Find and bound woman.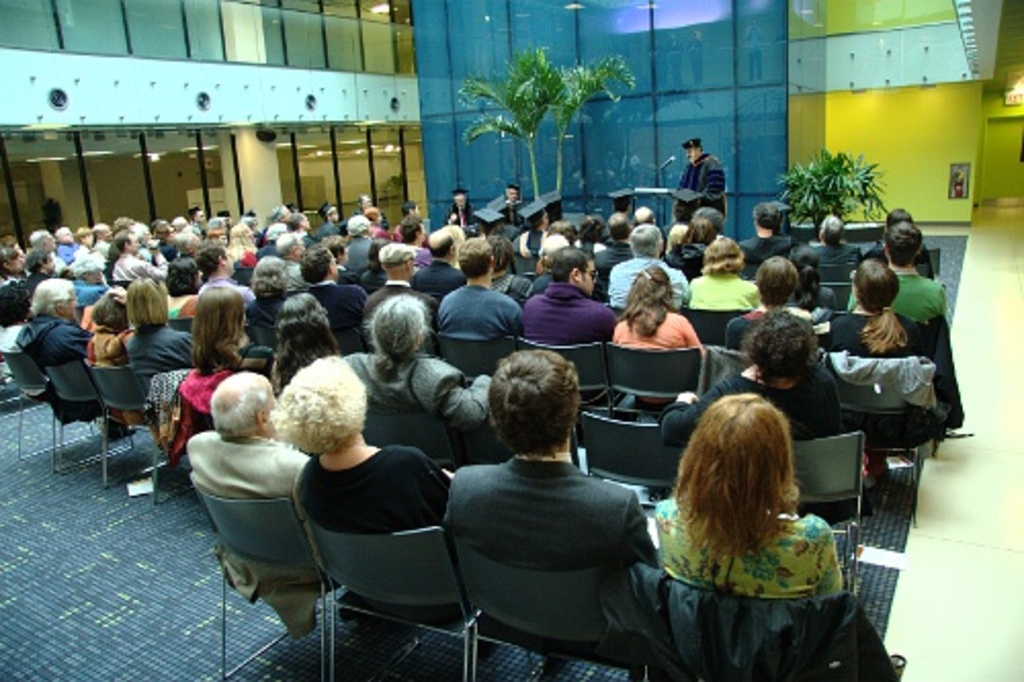
Bound: 403/221/436/268.
